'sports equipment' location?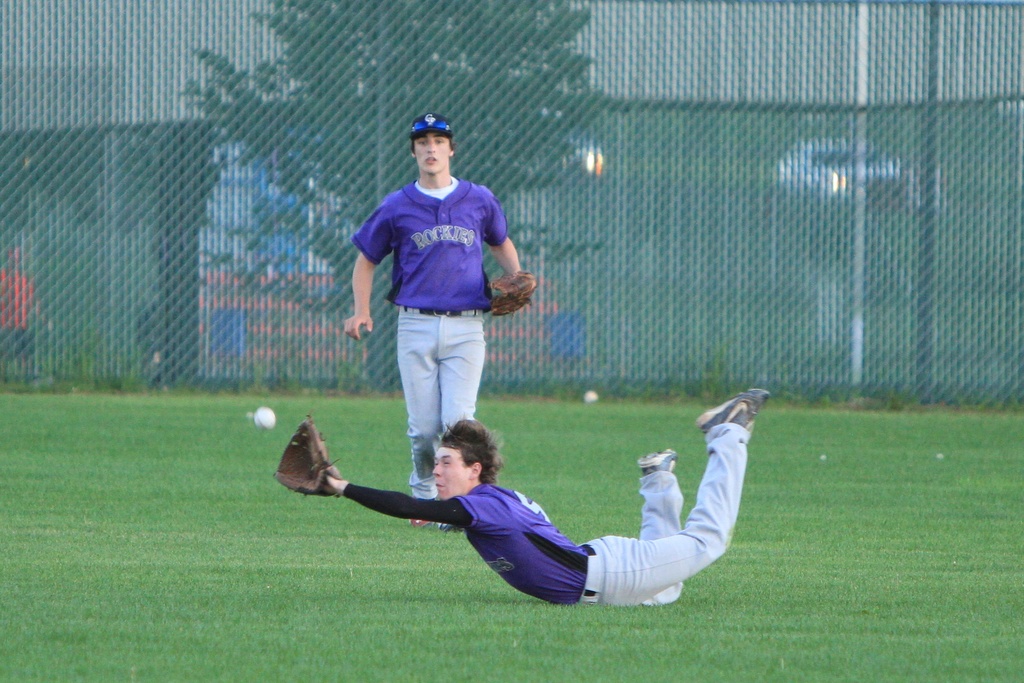
(x1=253, y1=402, x2=274, y2=429)
